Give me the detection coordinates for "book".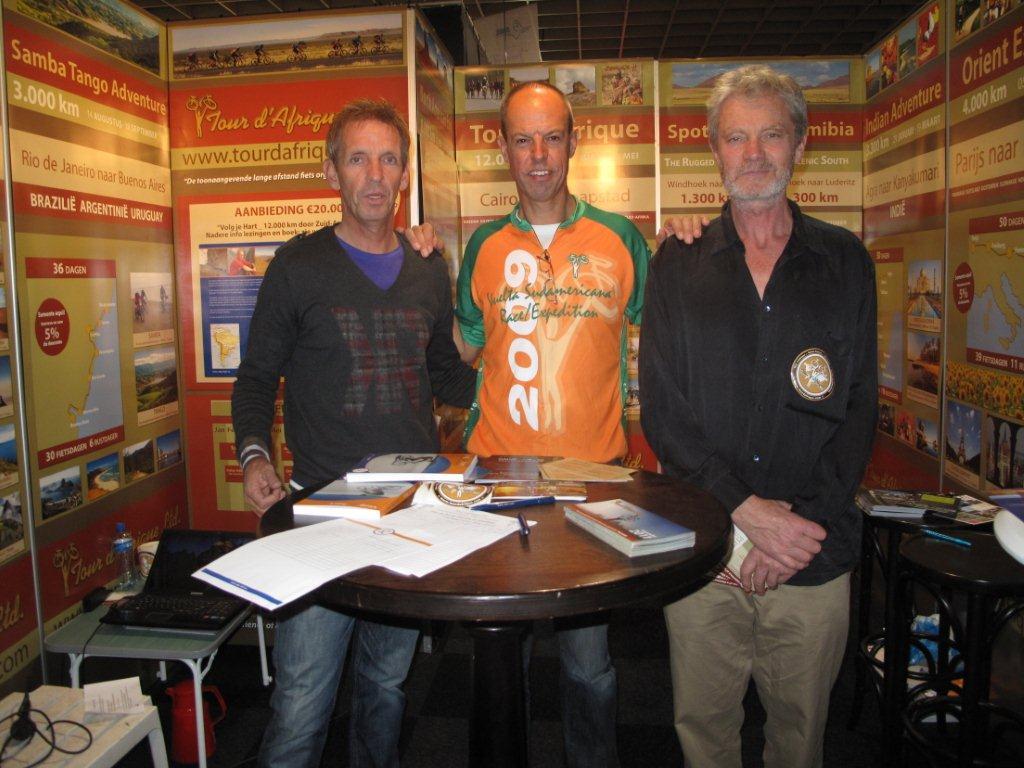
box=[563, 498, 697, 564].
